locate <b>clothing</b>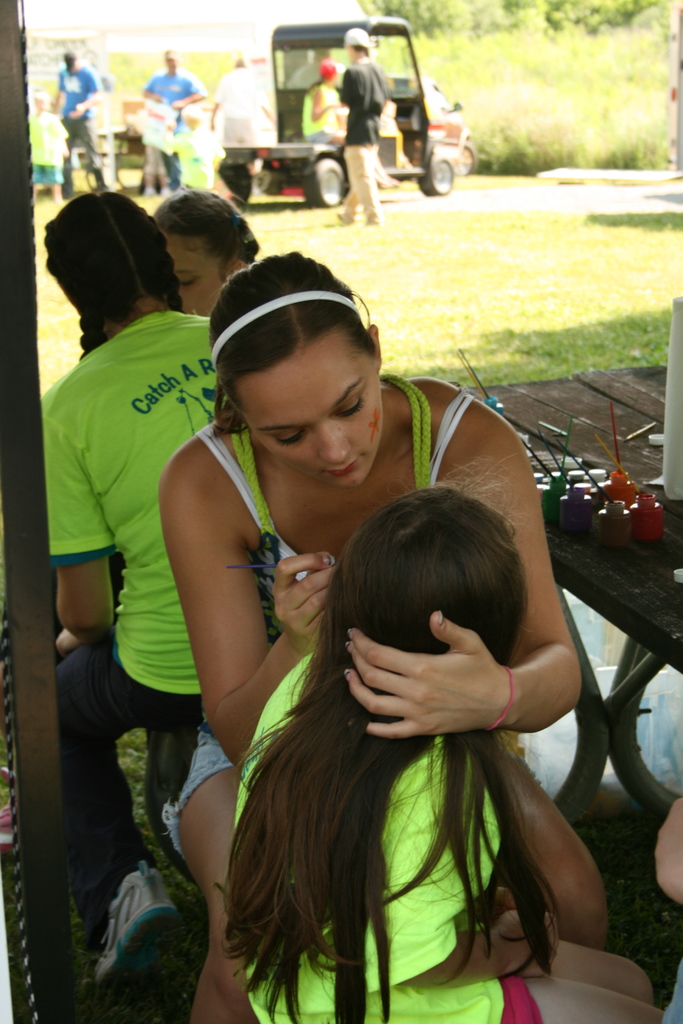
bbox=(302, 80, 349, 141)
